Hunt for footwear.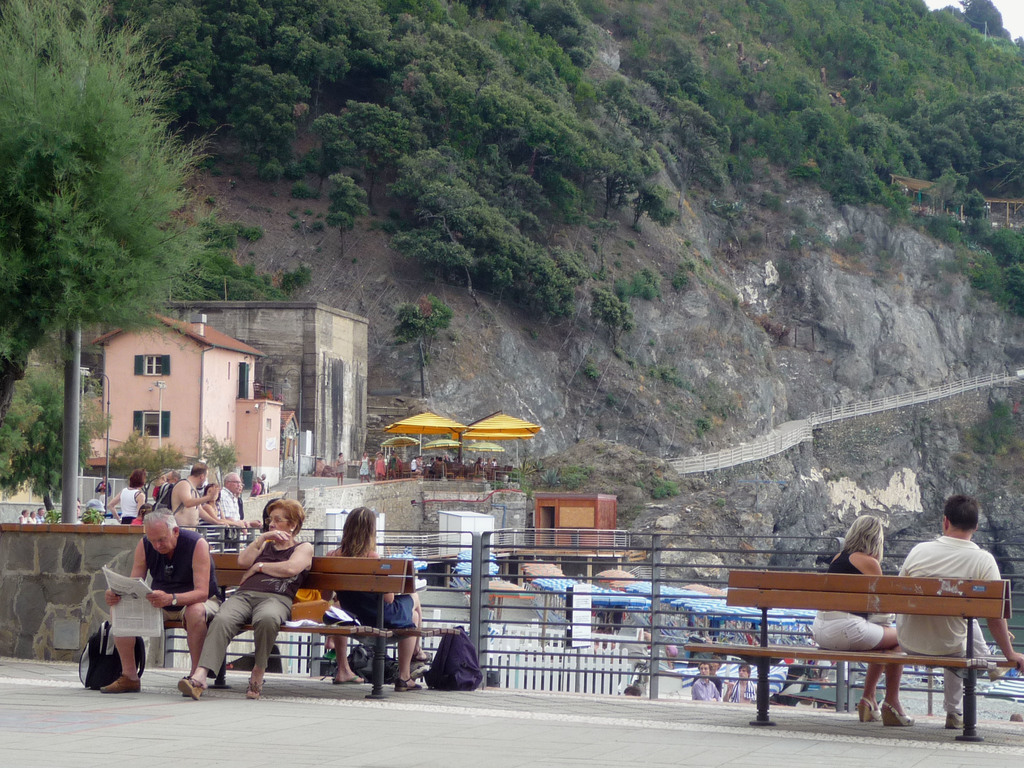
Hunted down at 95/676/141/696.
